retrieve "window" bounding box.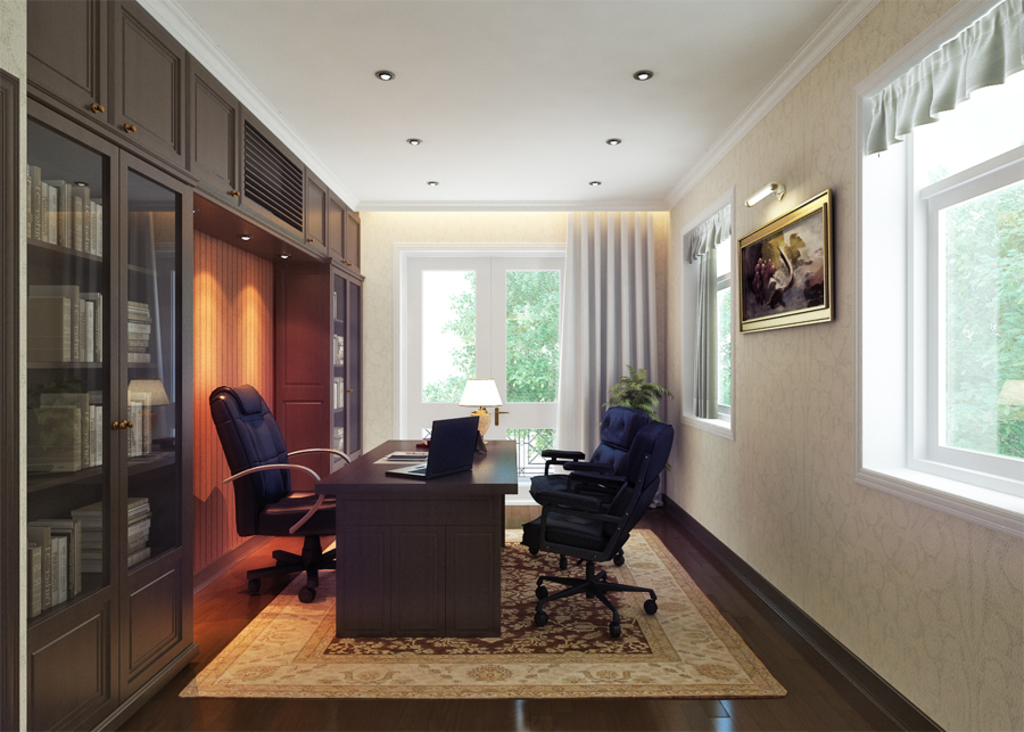
Bounding box: crop(394, 246, 567, 490).
